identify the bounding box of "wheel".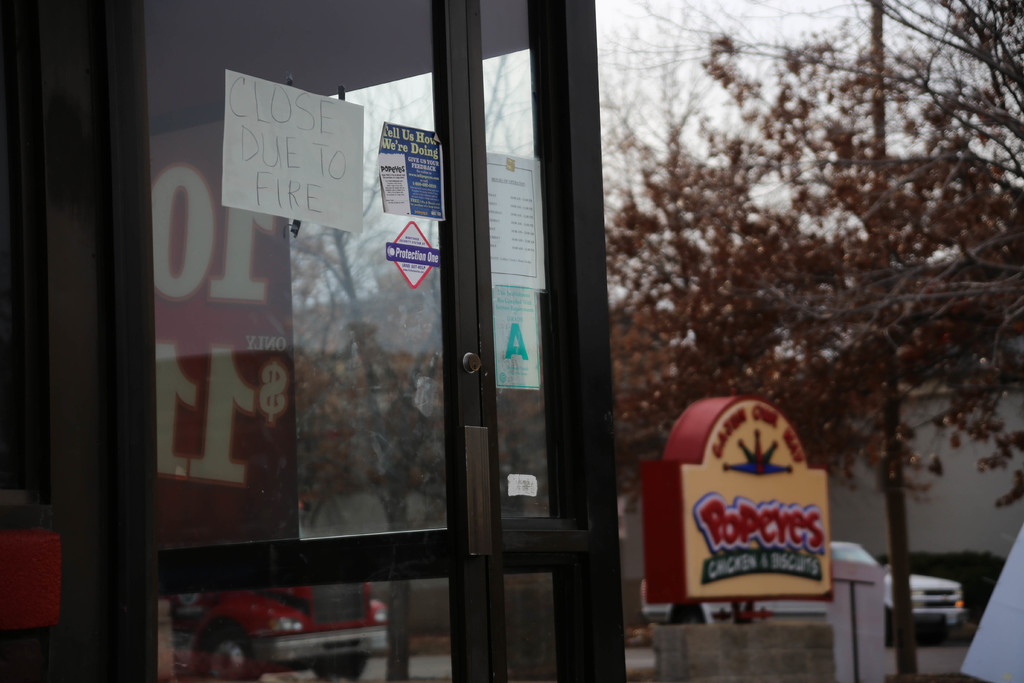
BBox(201, 636, 252, 682).
